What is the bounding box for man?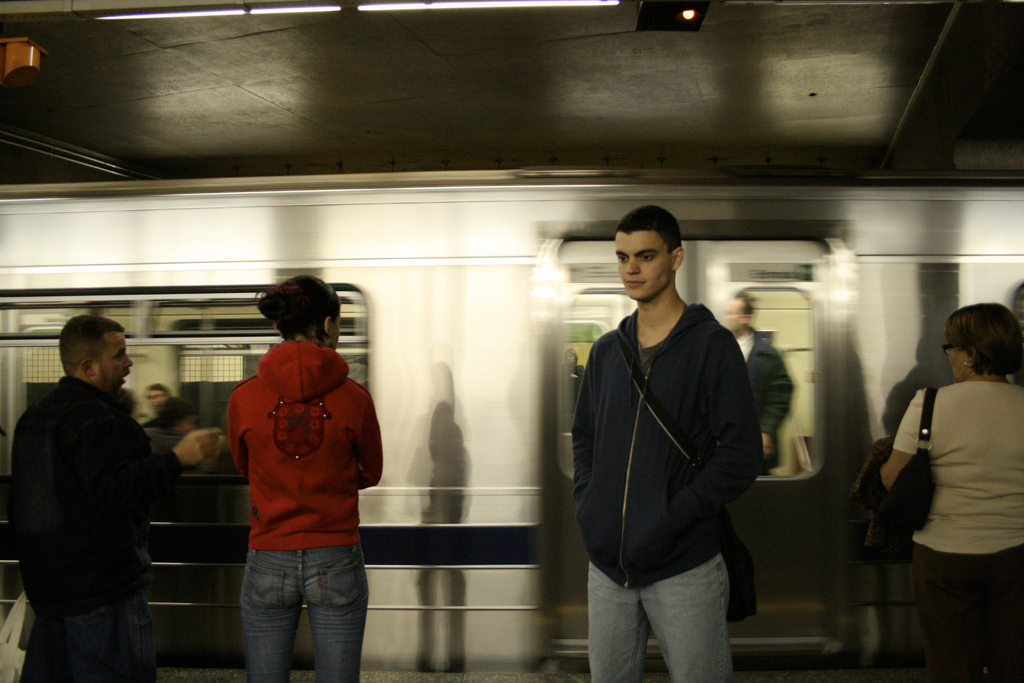
bbox=[723, 289, 797, 475].
